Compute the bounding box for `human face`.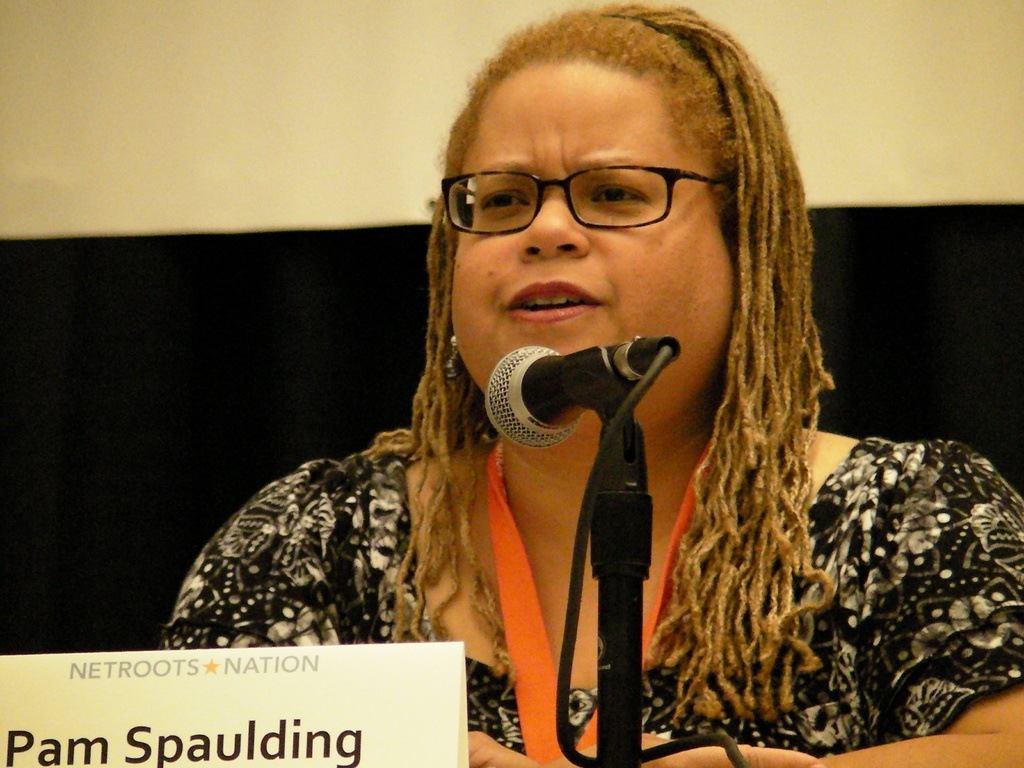
box(451, 65, 744, 422).
